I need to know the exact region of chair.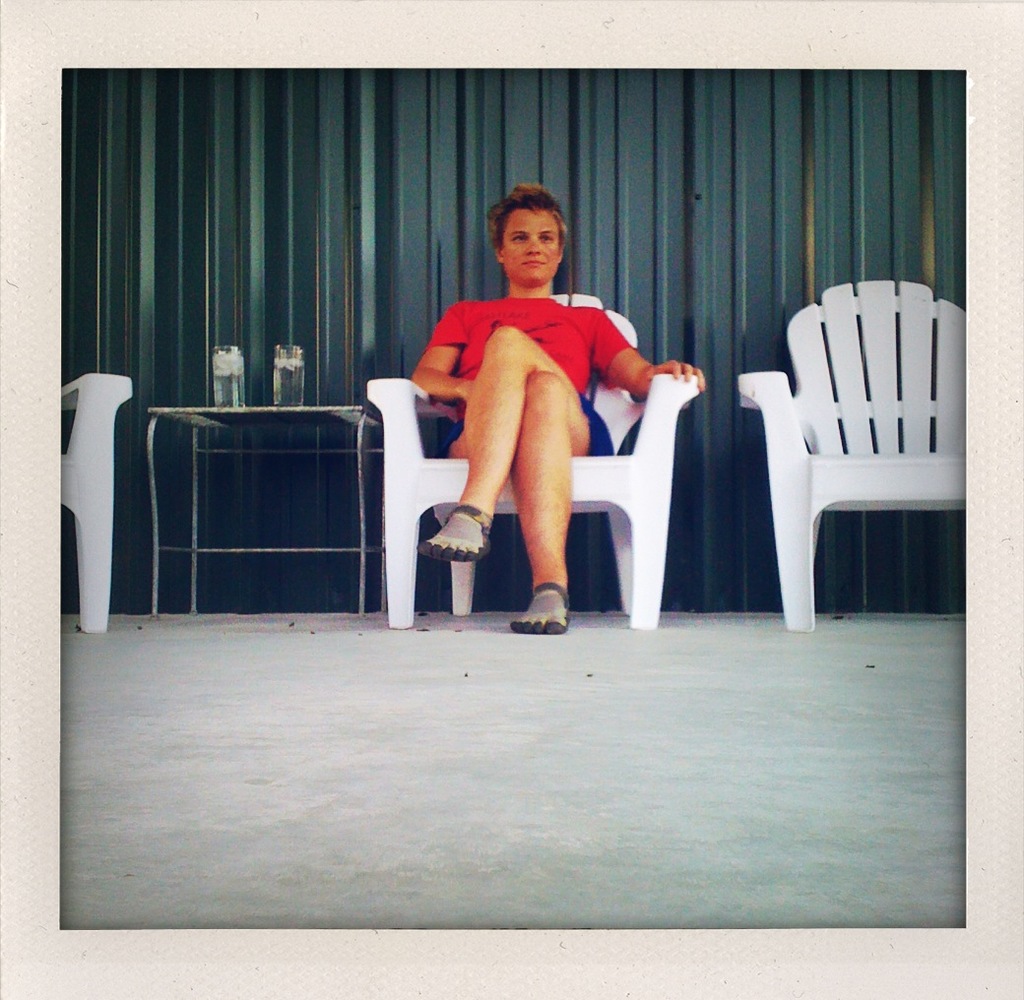
Region: bbox=(765, 237, 973, 658).
